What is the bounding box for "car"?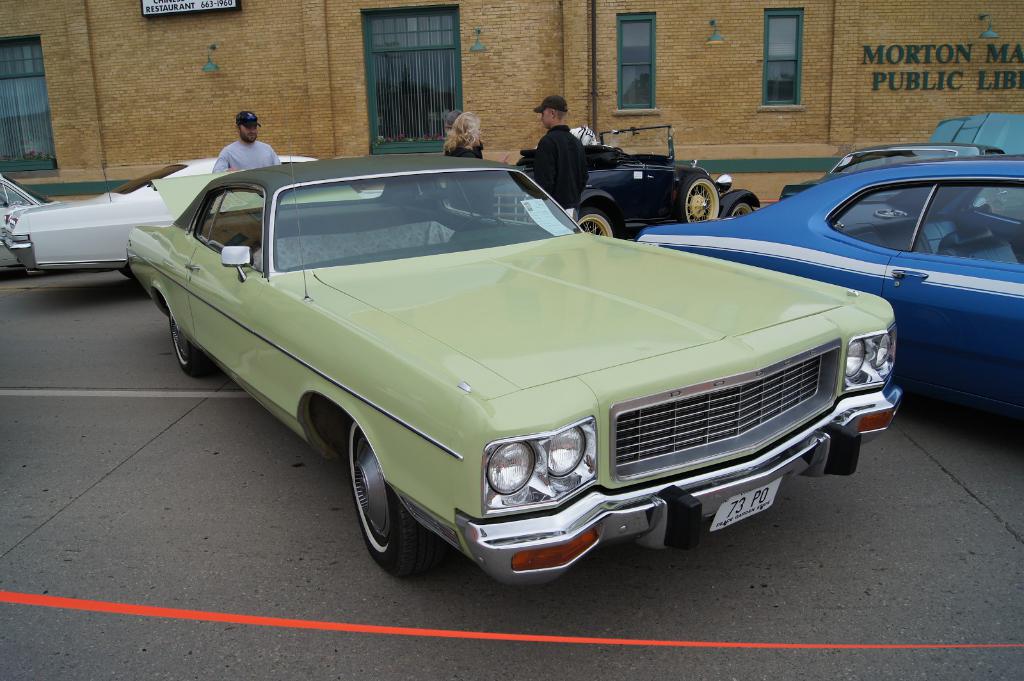
(118,81,902,586).
